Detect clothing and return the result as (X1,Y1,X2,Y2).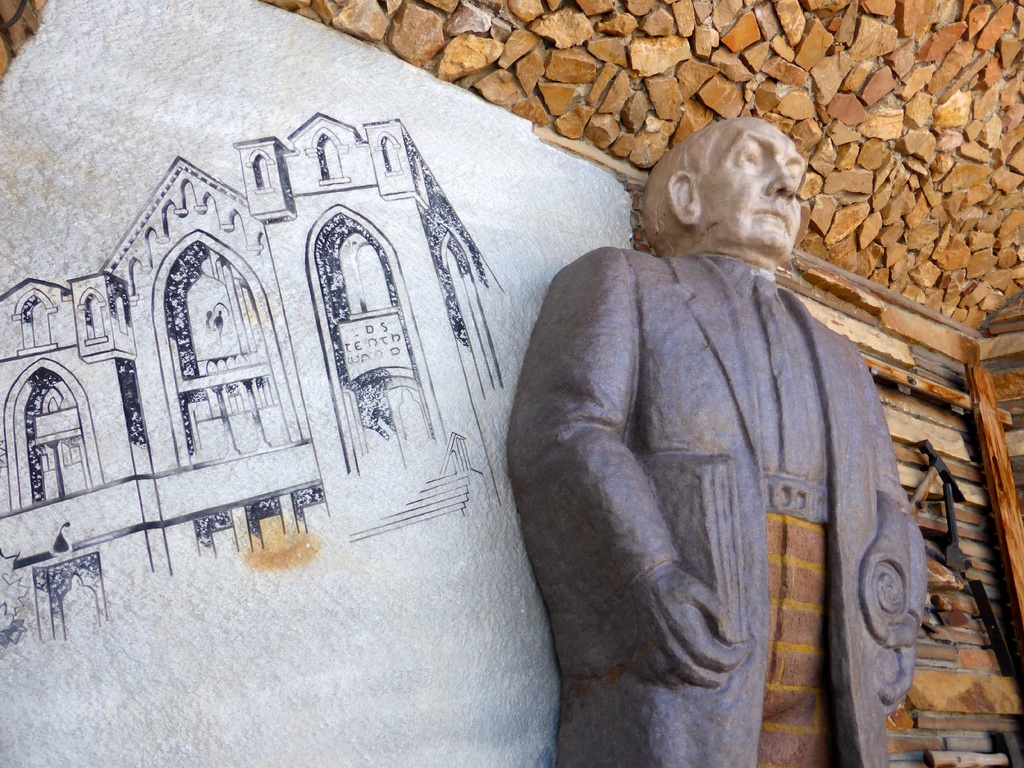
(509,184,924,752).
